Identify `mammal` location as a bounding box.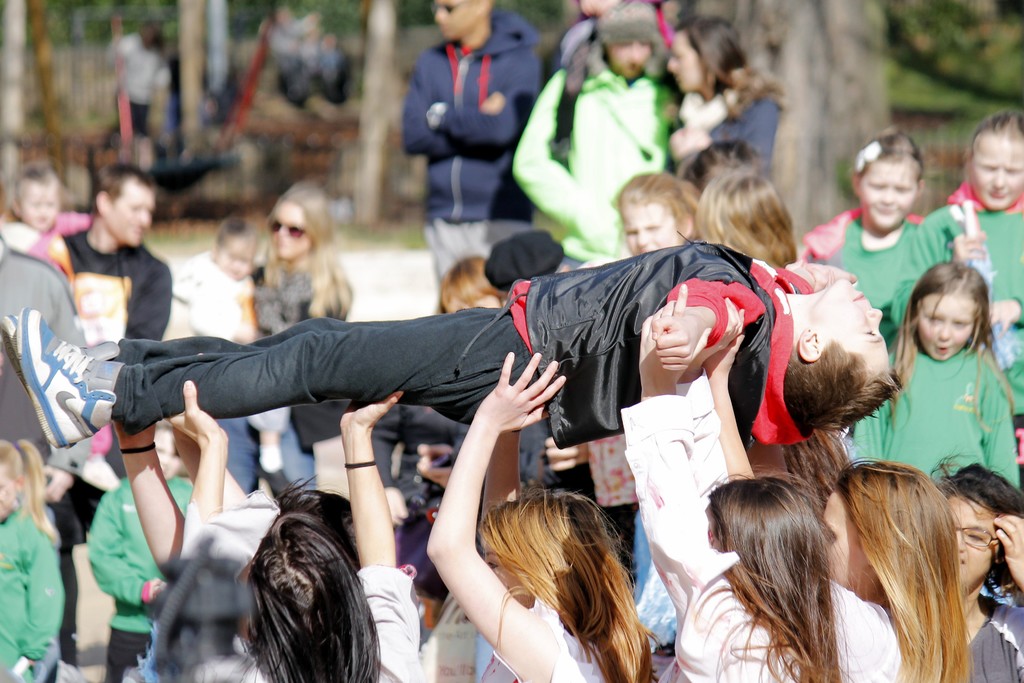
bbox(58, 160, 175, 539).
